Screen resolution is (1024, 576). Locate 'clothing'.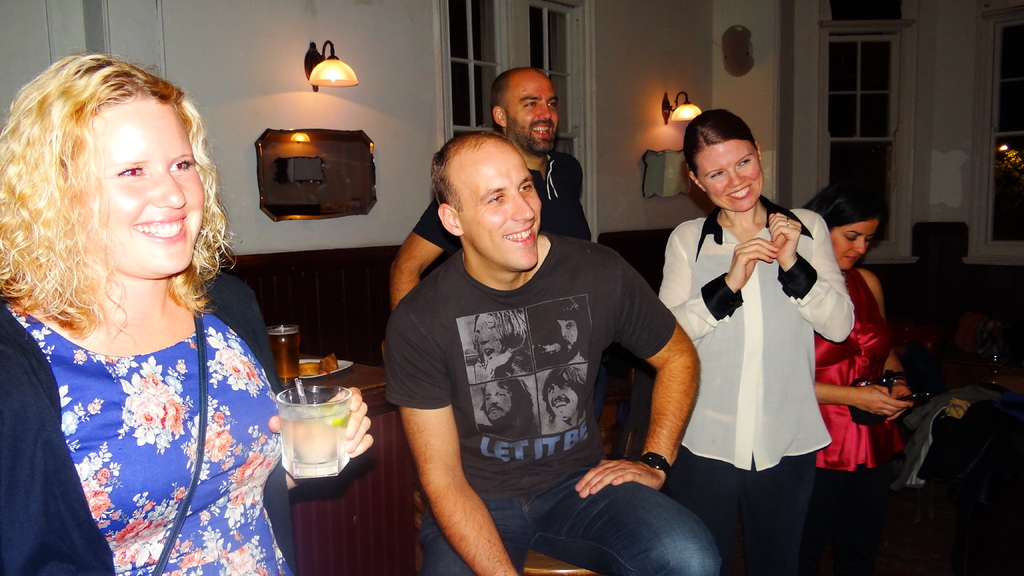
678:197:843:495.
